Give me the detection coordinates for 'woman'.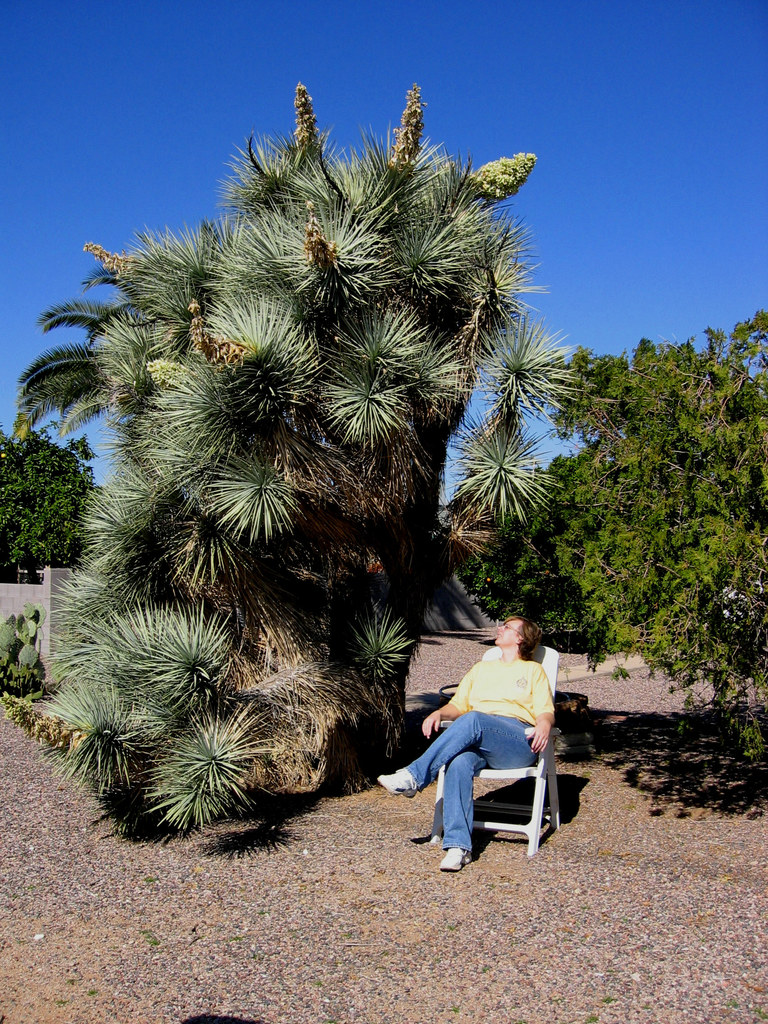
373,618,566,872.
